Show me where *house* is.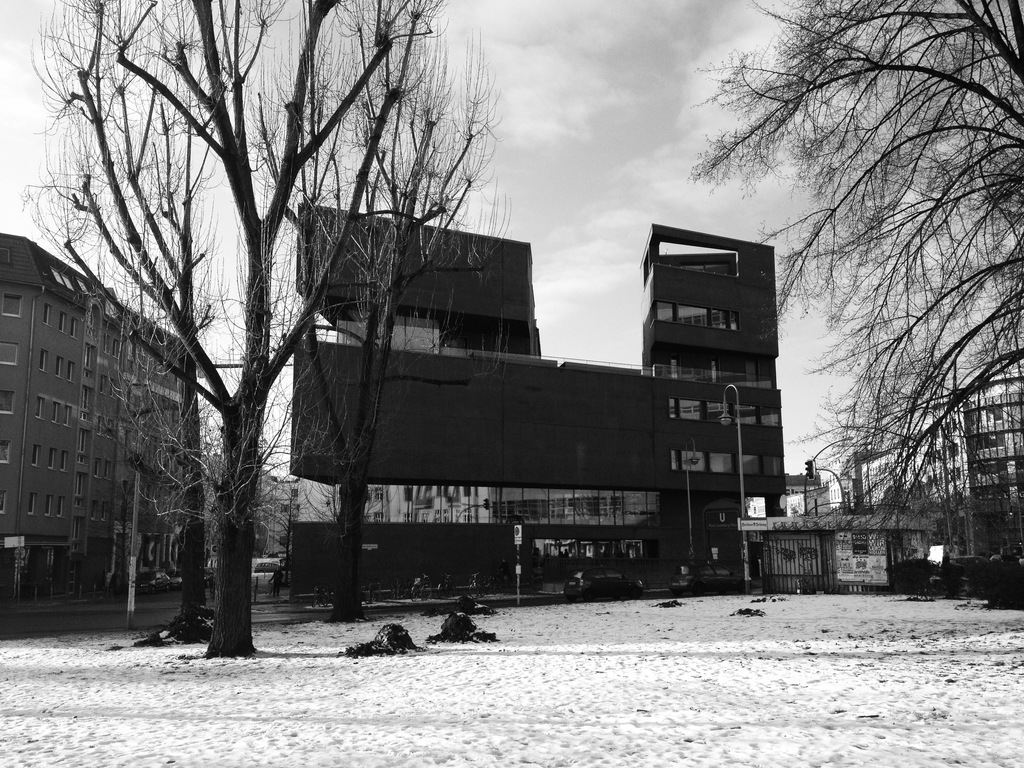
*house* is at 268,191,793,613.
